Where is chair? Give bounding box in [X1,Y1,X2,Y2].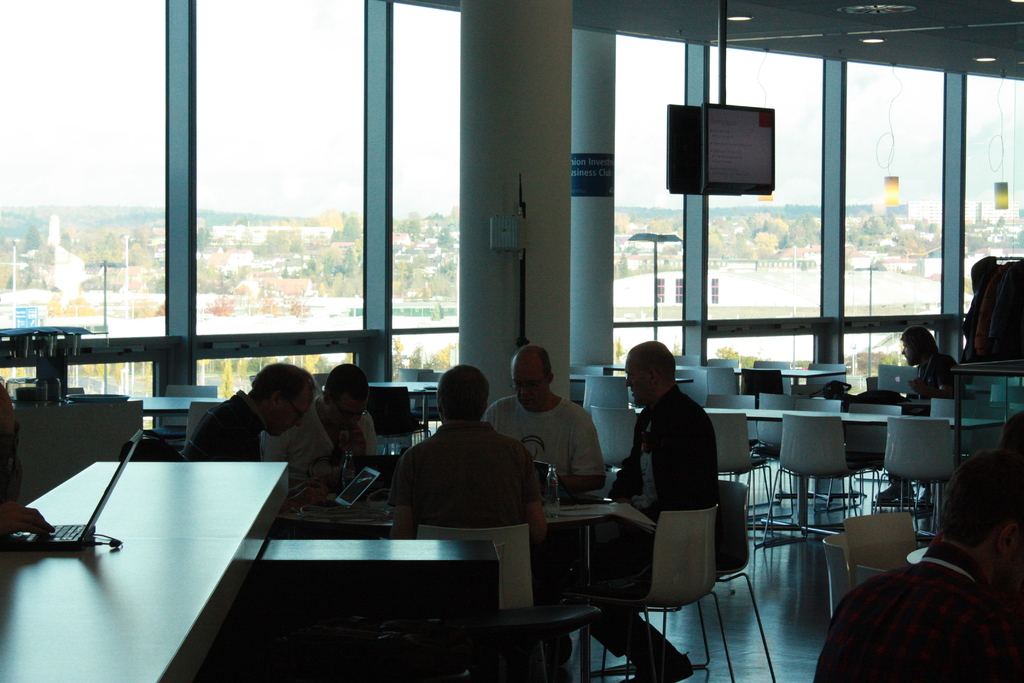
[414,517,535,609].
